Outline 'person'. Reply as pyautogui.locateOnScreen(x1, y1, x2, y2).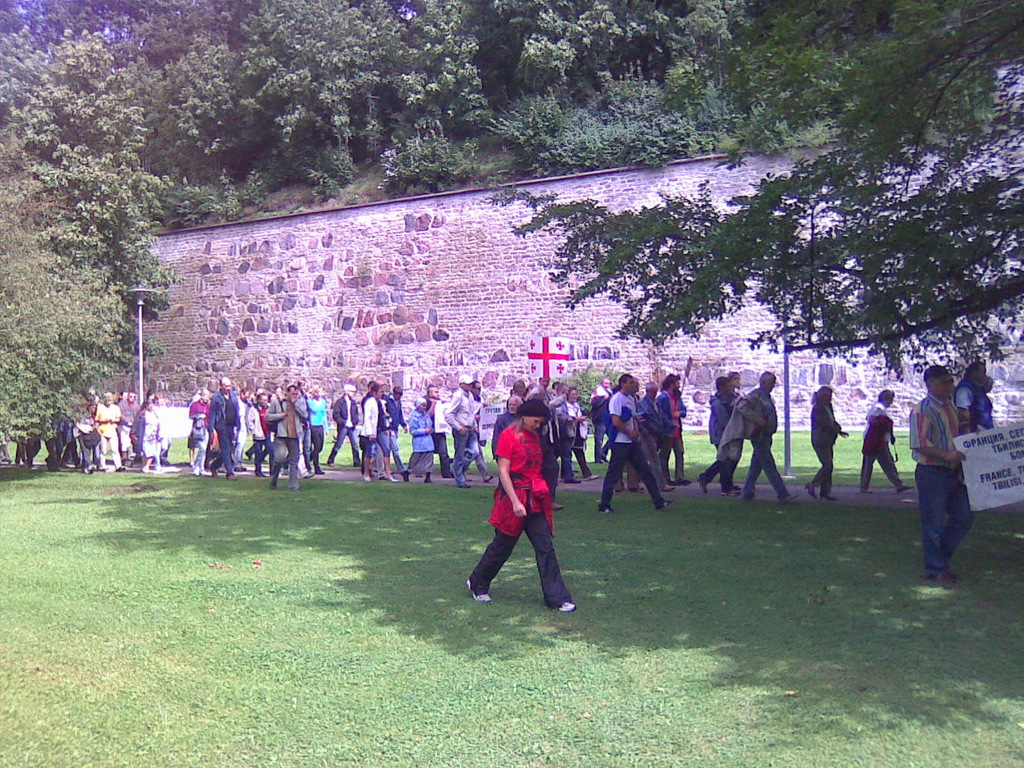
pyautogui.locateOnScreen(253, 385, 285, 479).
